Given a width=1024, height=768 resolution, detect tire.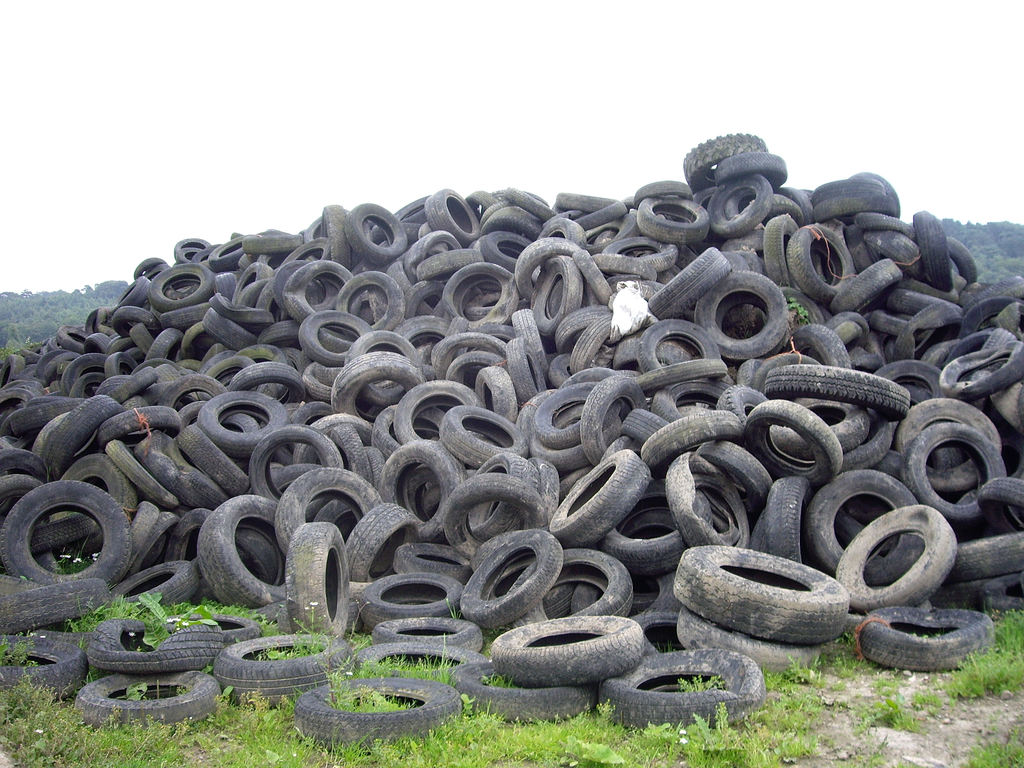
select_region(360, 573, 461, 626).
